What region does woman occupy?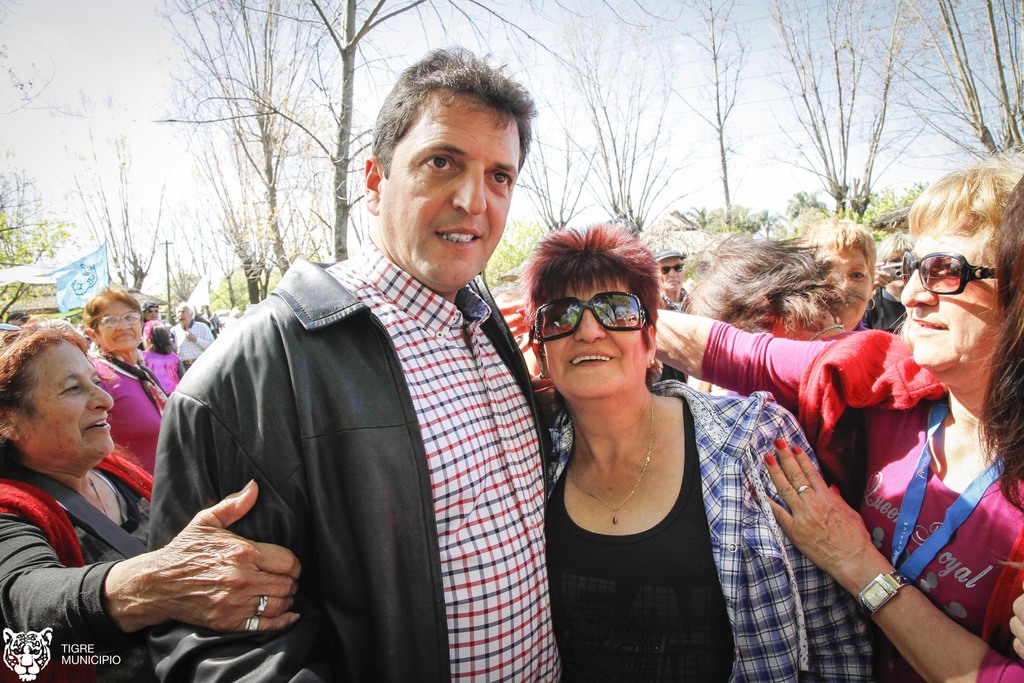
<region>86, 278, 175, 483</region>.
